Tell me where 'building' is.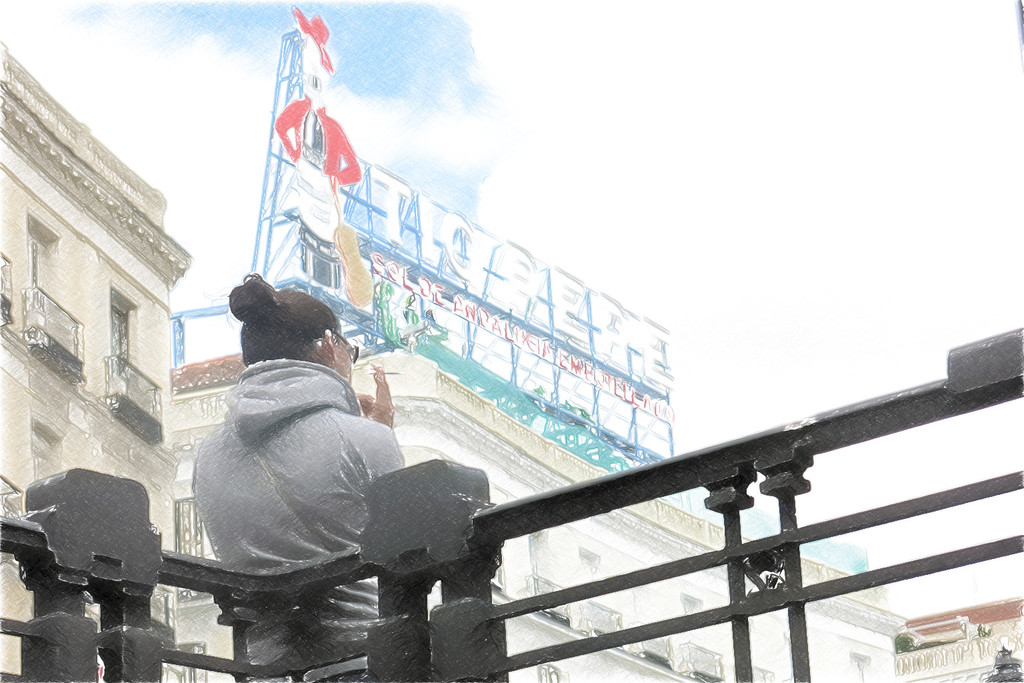
'building' is at crop(0, 35, 191, 682).
